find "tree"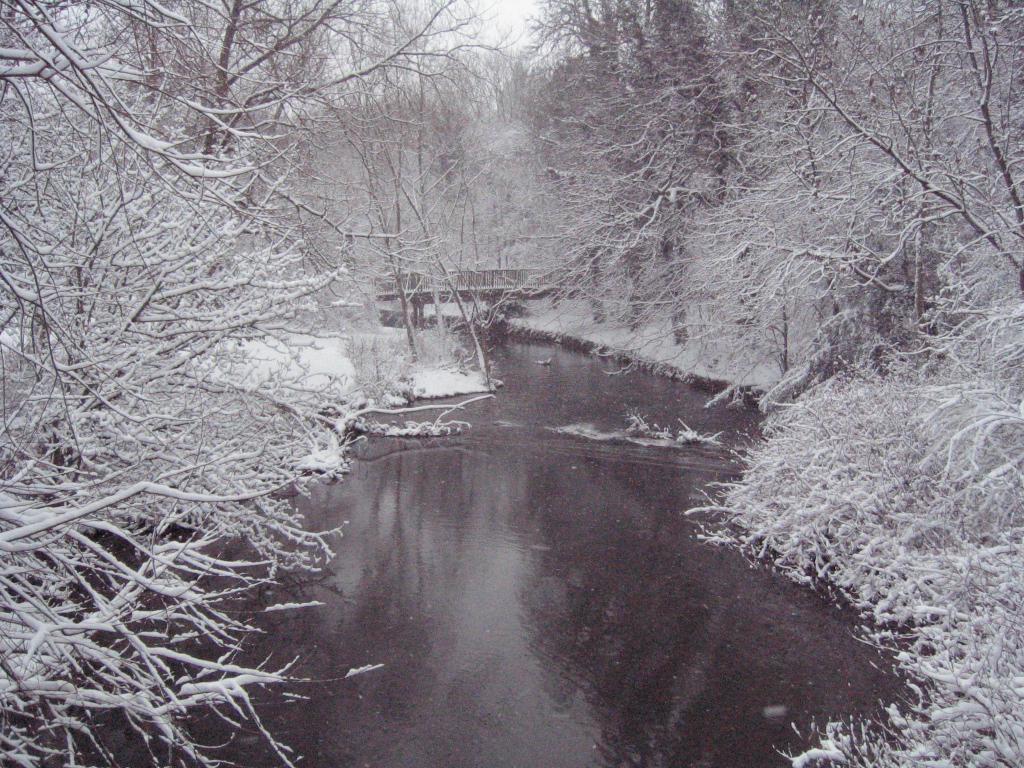
x1=530 y1=0 x2=1023 y2=452
